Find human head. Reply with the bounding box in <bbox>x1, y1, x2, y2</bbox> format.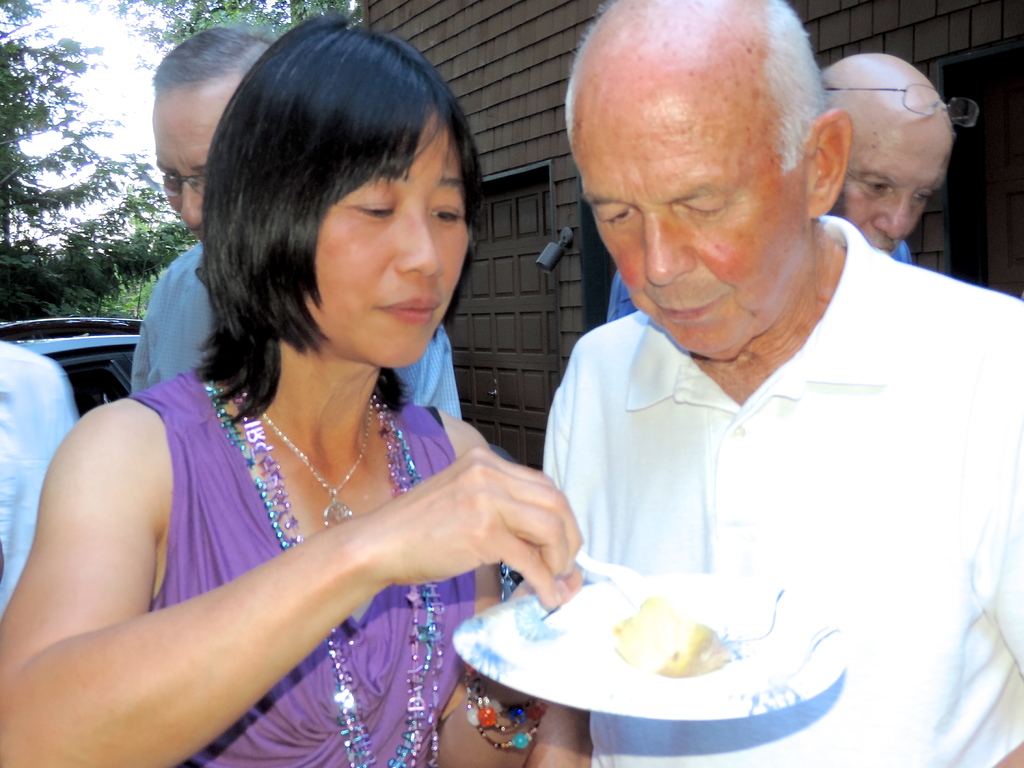
<bbox>197, 38, 485, 370</bbox>.
